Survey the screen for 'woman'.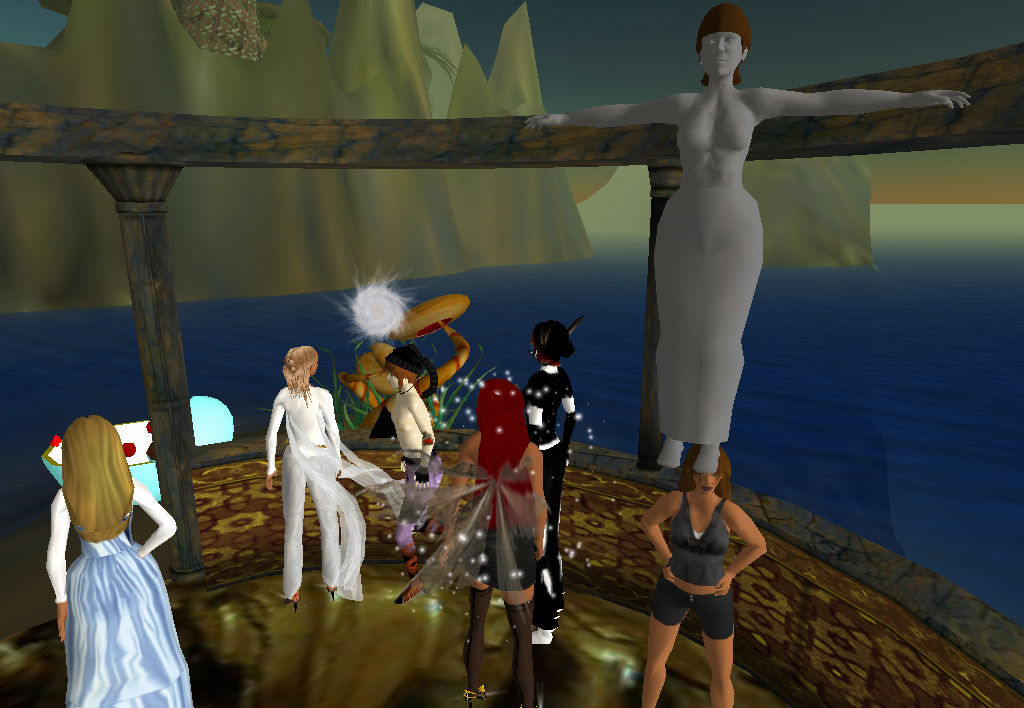
Survey found: select_region(523, 319, 584, 645).
